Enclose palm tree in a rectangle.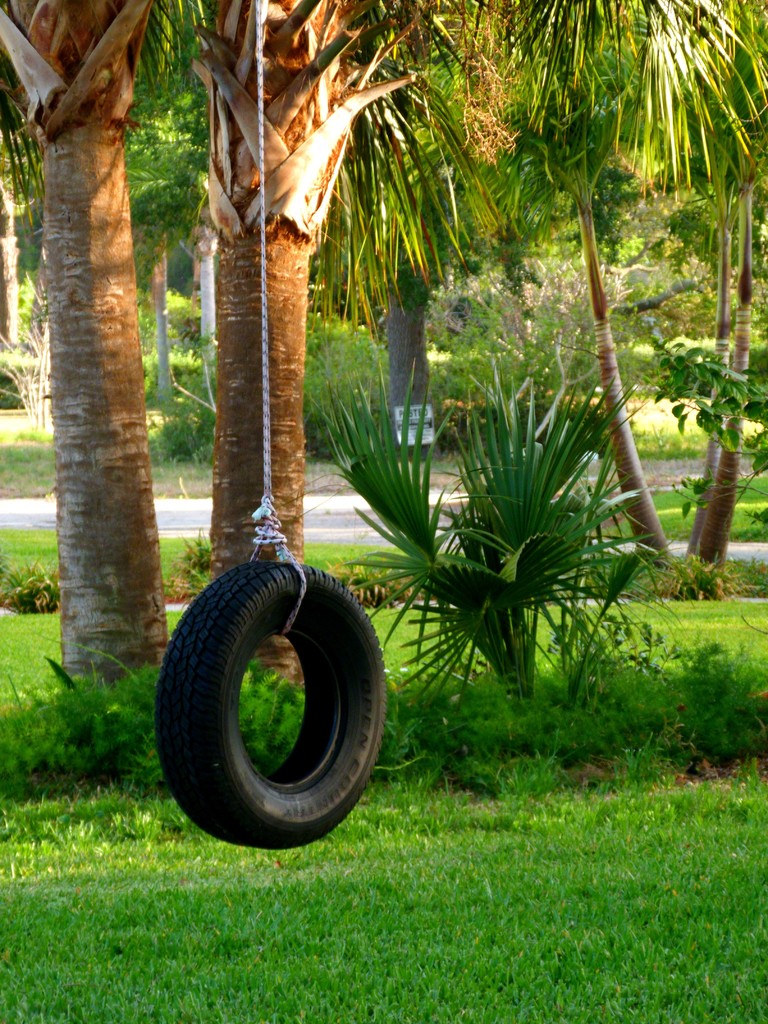
(166,0,767,679).
